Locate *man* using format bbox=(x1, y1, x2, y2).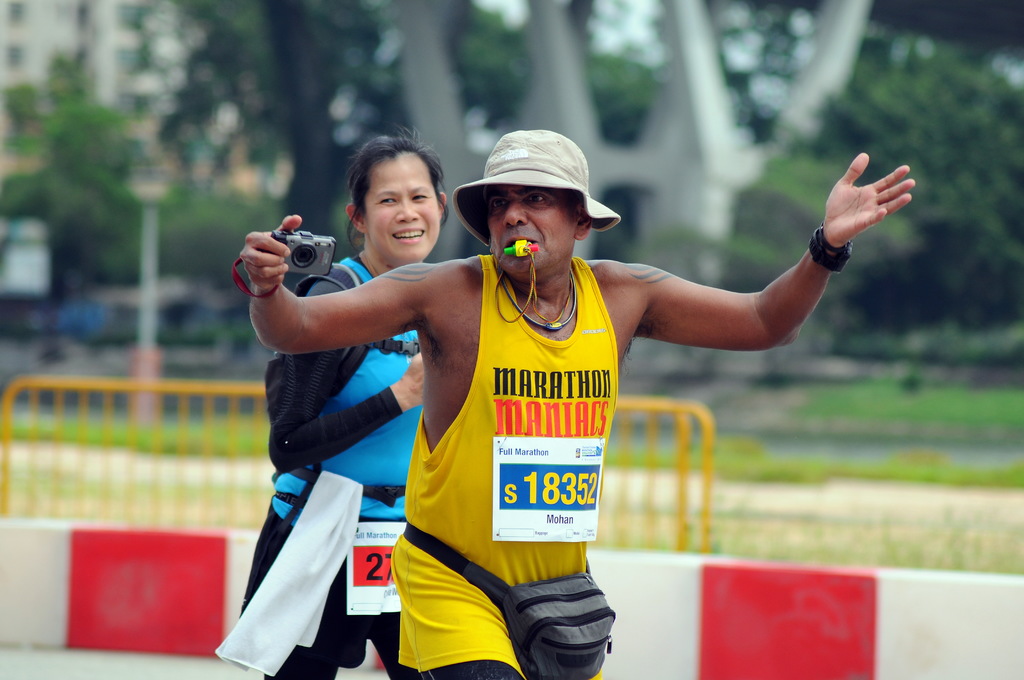
bbox=(214, 123, 880, 645).
